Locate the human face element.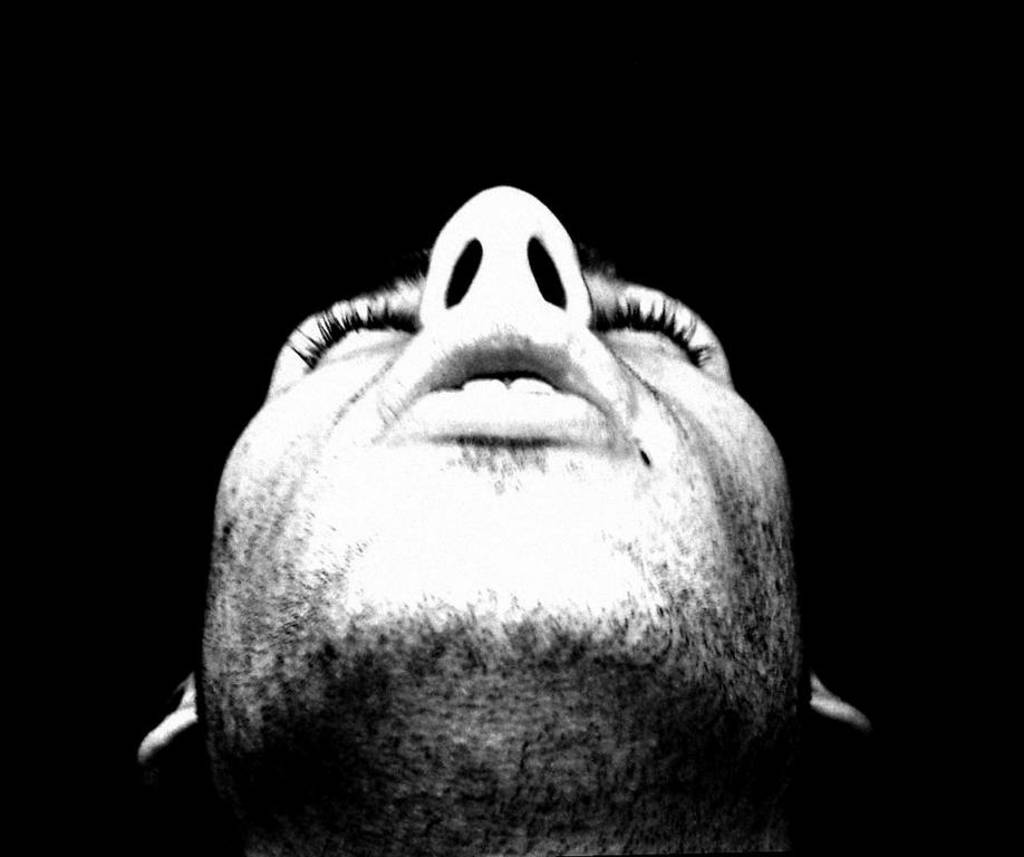
Element bbox: 197,180,809,769.
